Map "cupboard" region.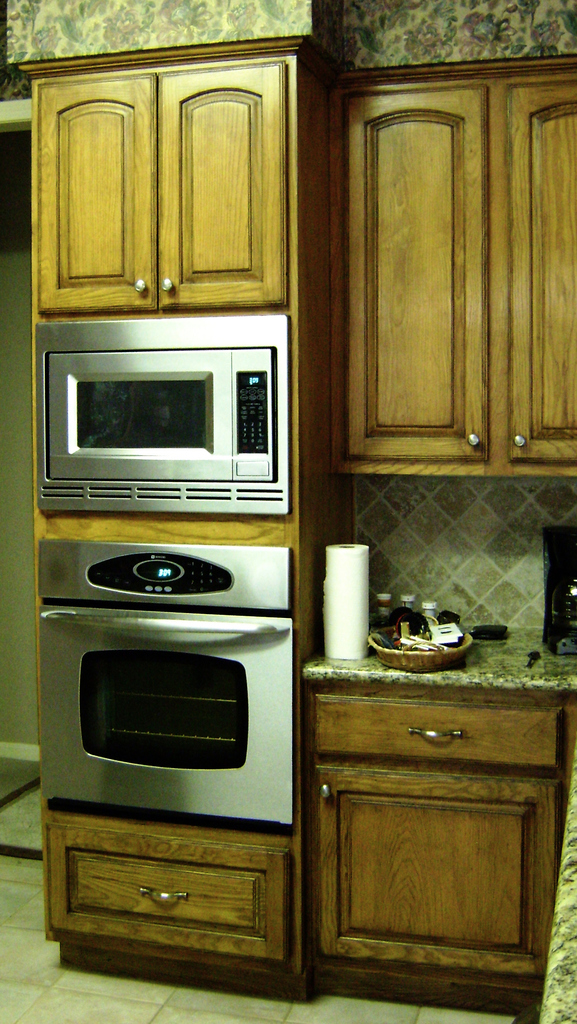
Mapped to region(295, 678, 576, 1023).
